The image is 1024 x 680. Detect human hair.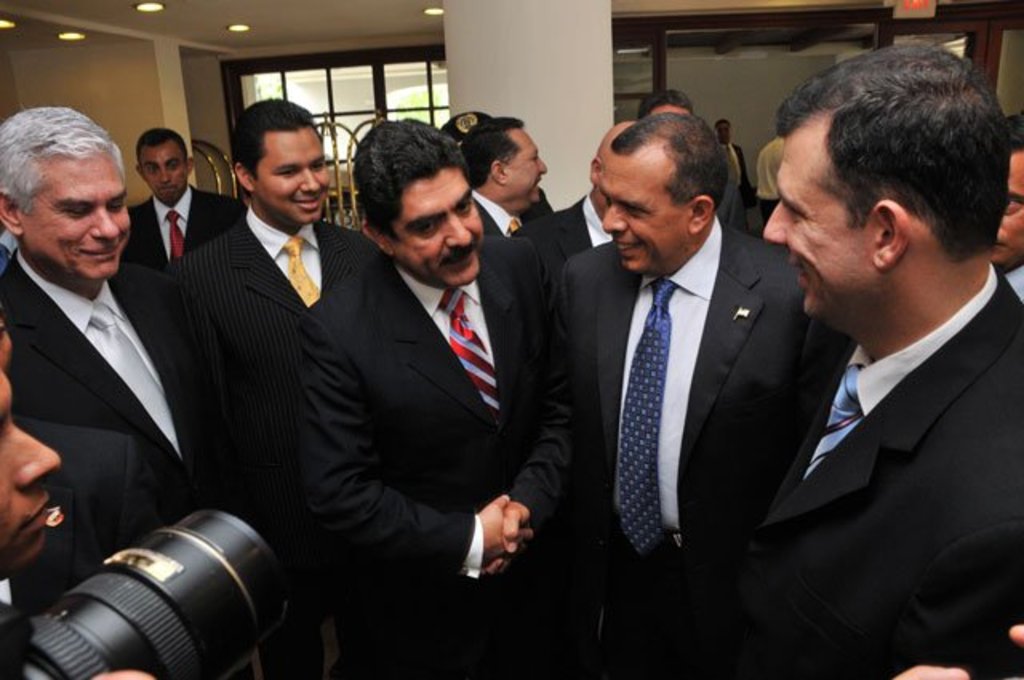
Detection: x1=462 y1=115 x2=522 y2=190.
